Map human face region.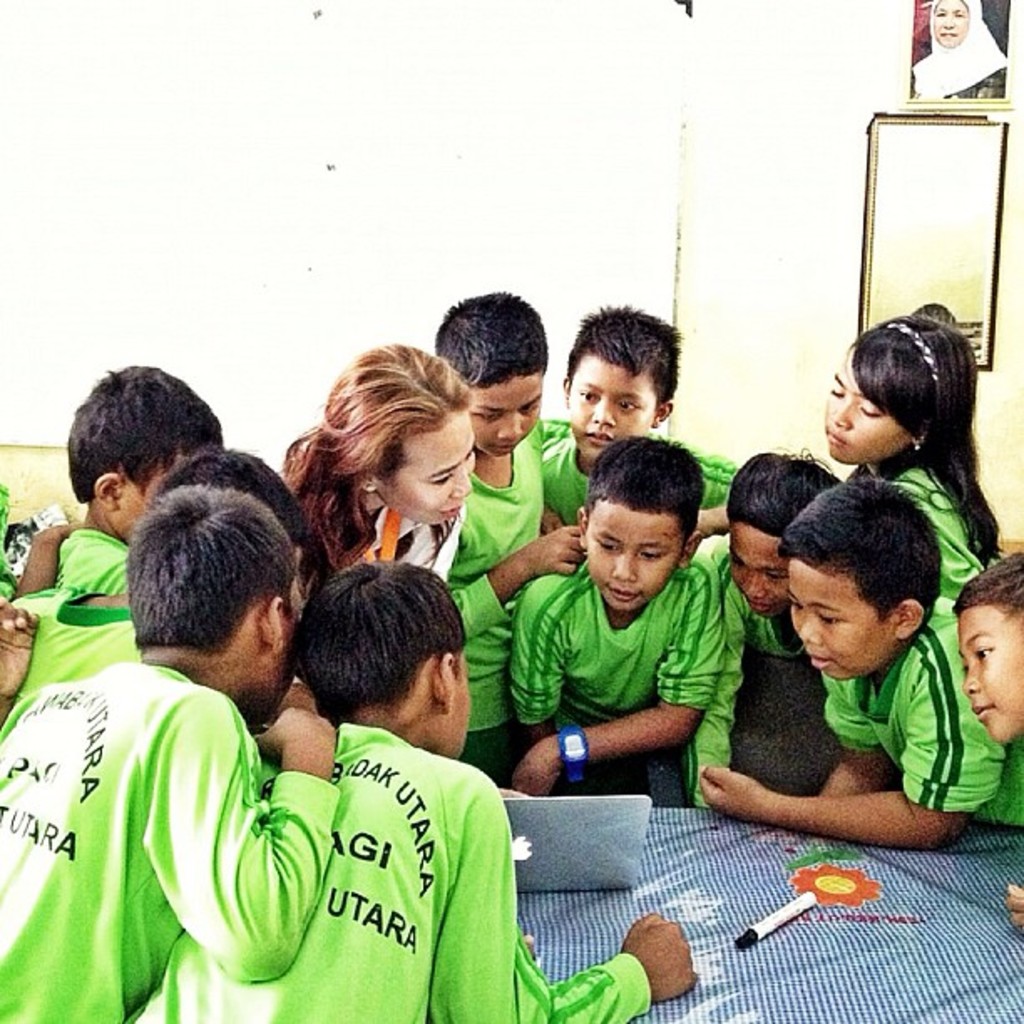
Mapped to <region>959, 602, 1022, 748</region>.
